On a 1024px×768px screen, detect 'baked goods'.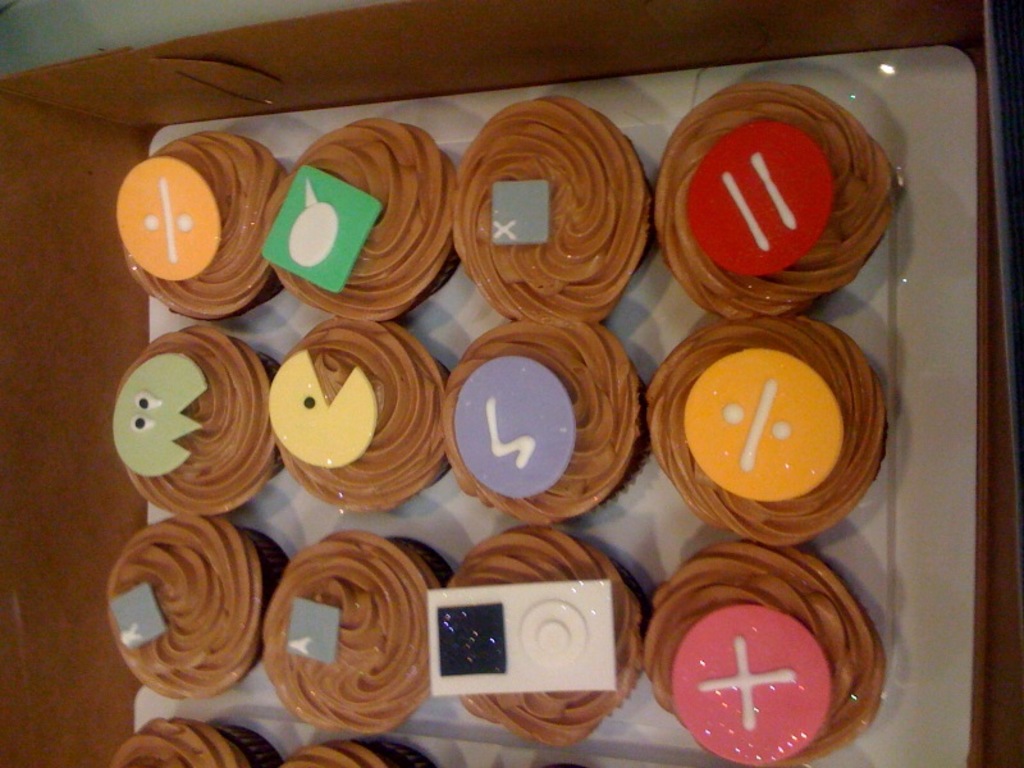
x1=442 y1=531 x2=667 y2=756.
